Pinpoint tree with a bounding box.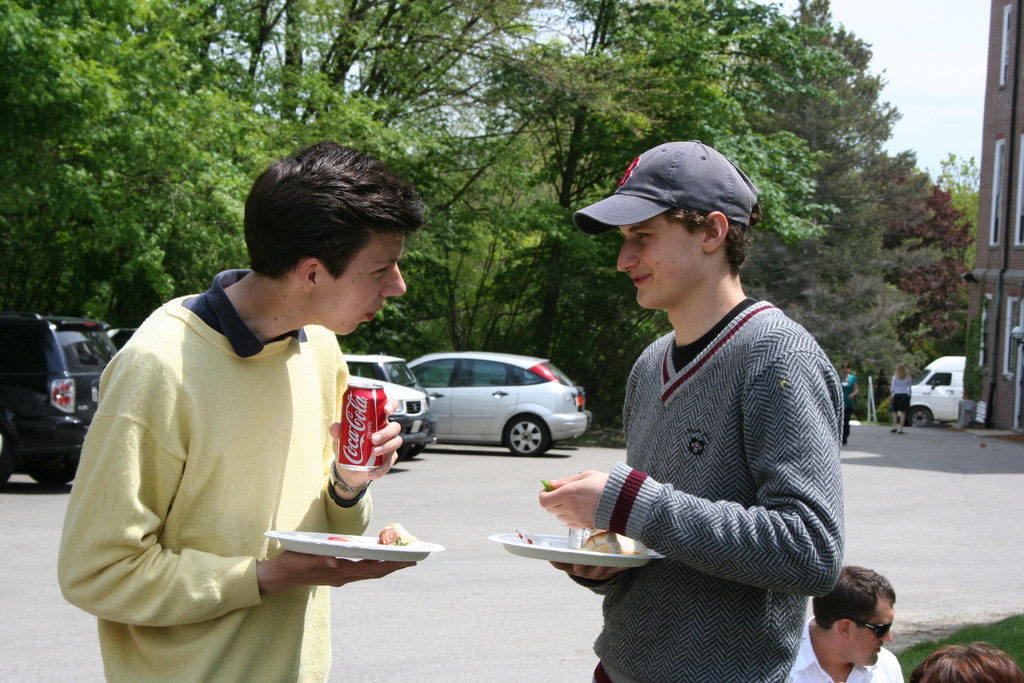
x1=0, y1=0, x2=983, y2=427.
